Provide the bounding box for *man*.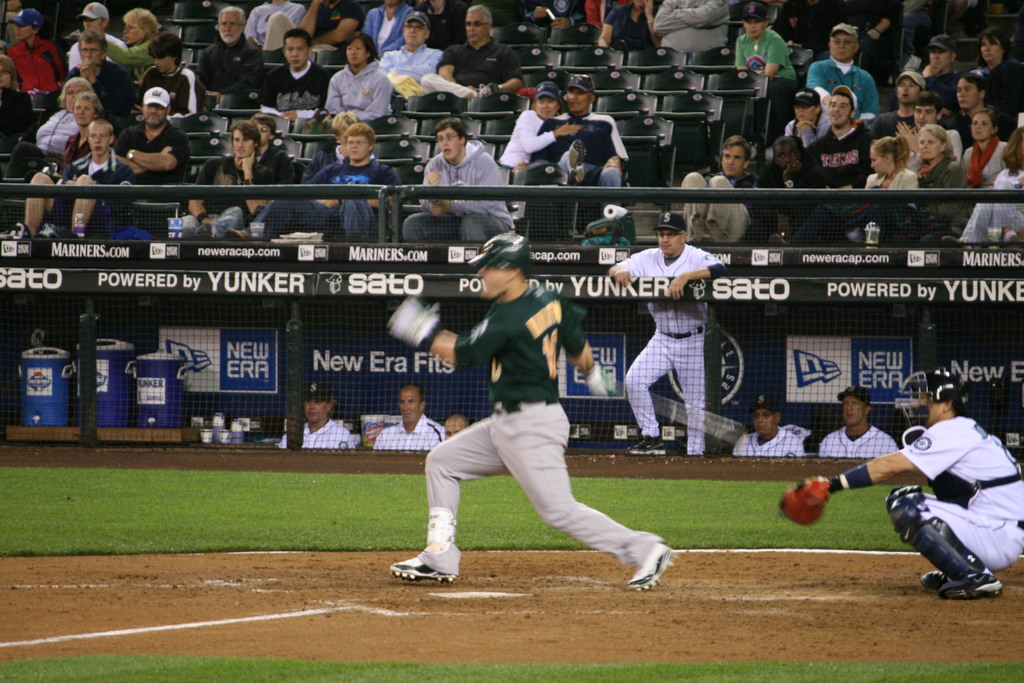
195,3,266,104.
